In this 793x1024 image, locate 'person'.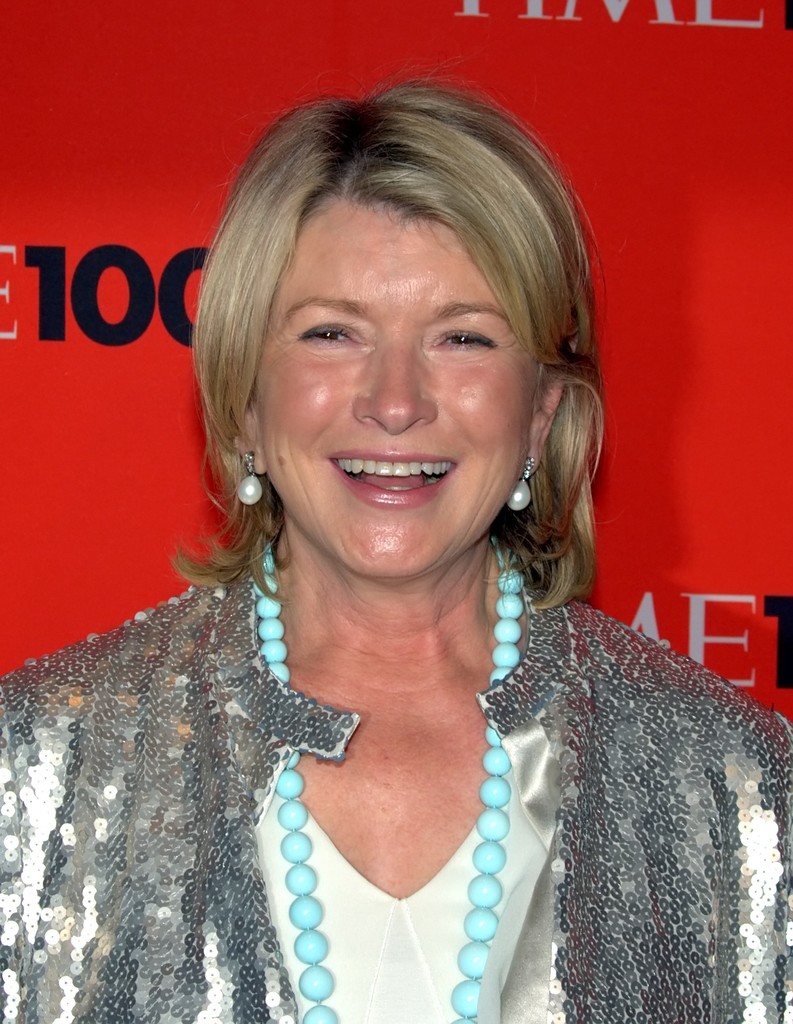
Bounding box: 0:74:792:1021.
